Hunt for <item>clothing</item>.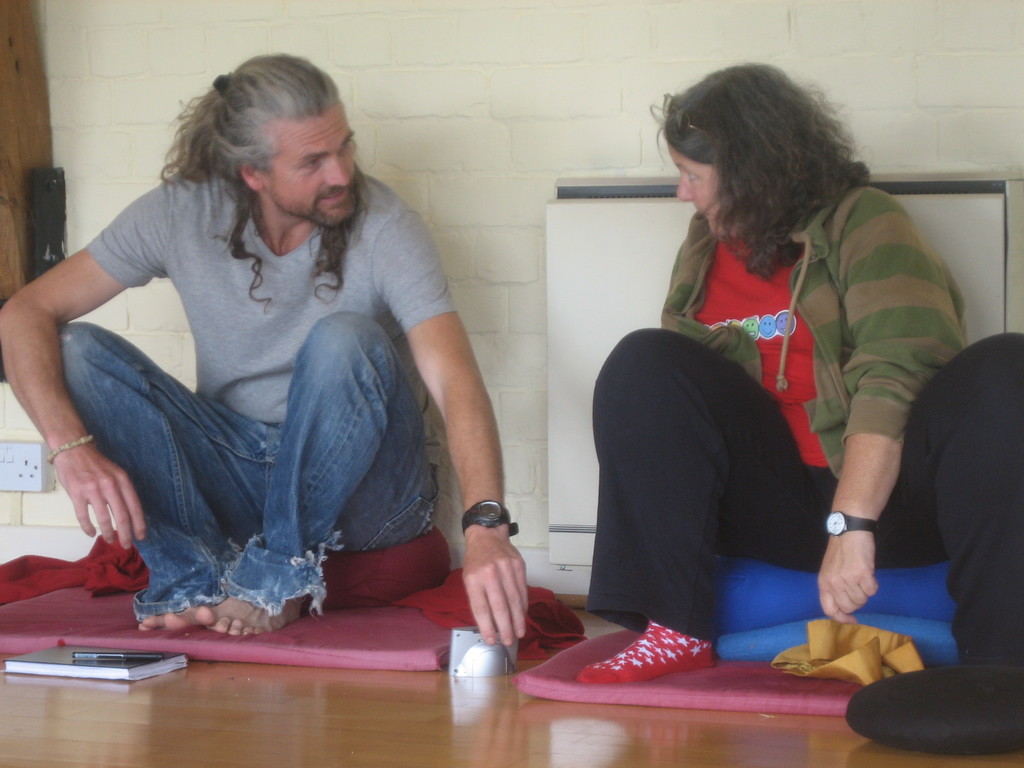
Hunted down at l=97, t=170, r=465, b=621.
